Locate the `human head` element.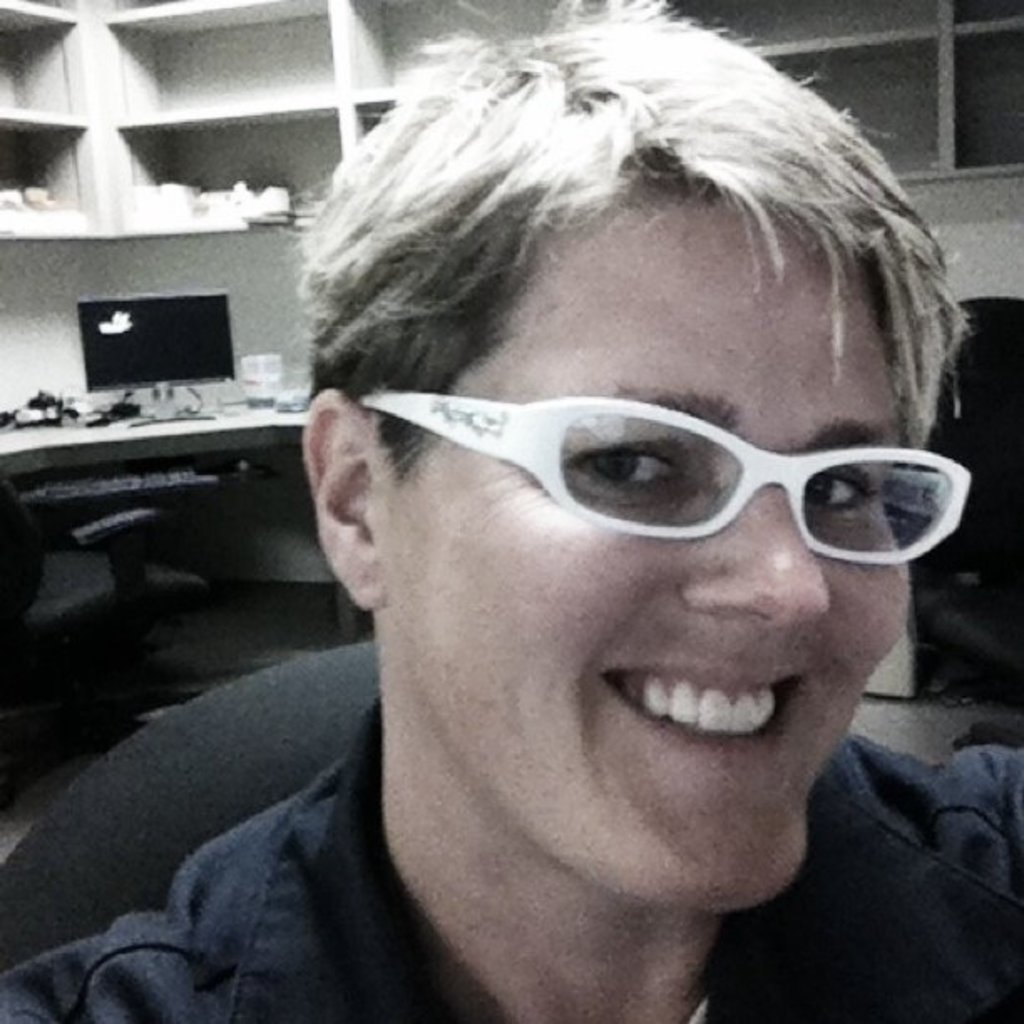
Element bbox: 279 3 1016 1016.
